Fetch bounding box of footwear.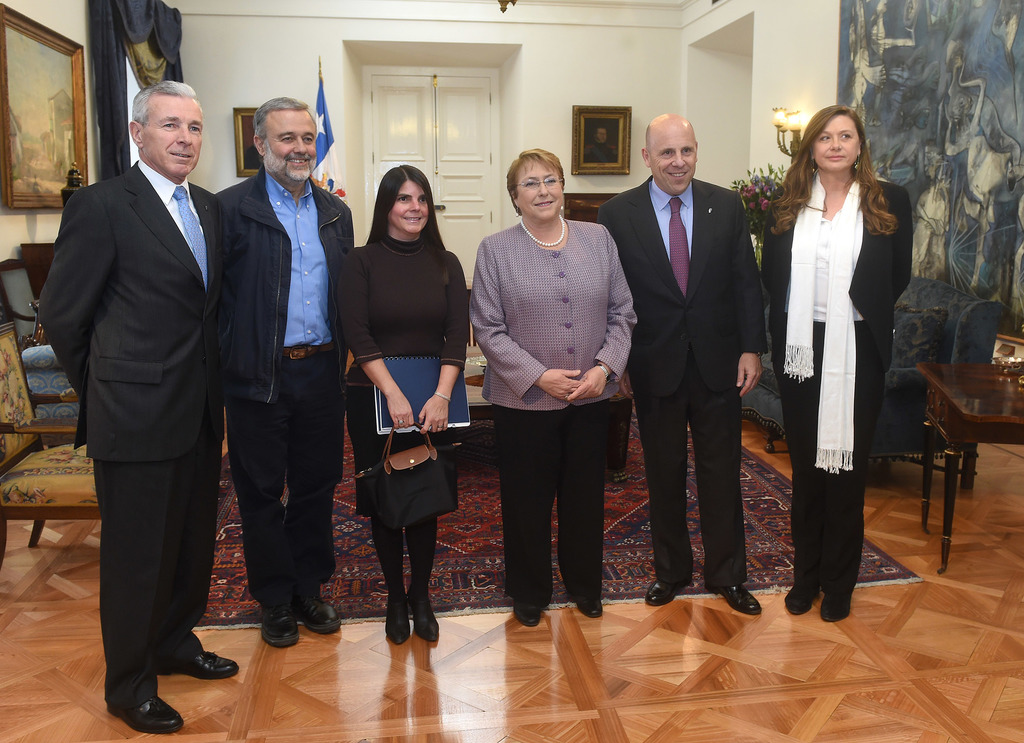
Bbox: <box>407,592,442,647</box>.
